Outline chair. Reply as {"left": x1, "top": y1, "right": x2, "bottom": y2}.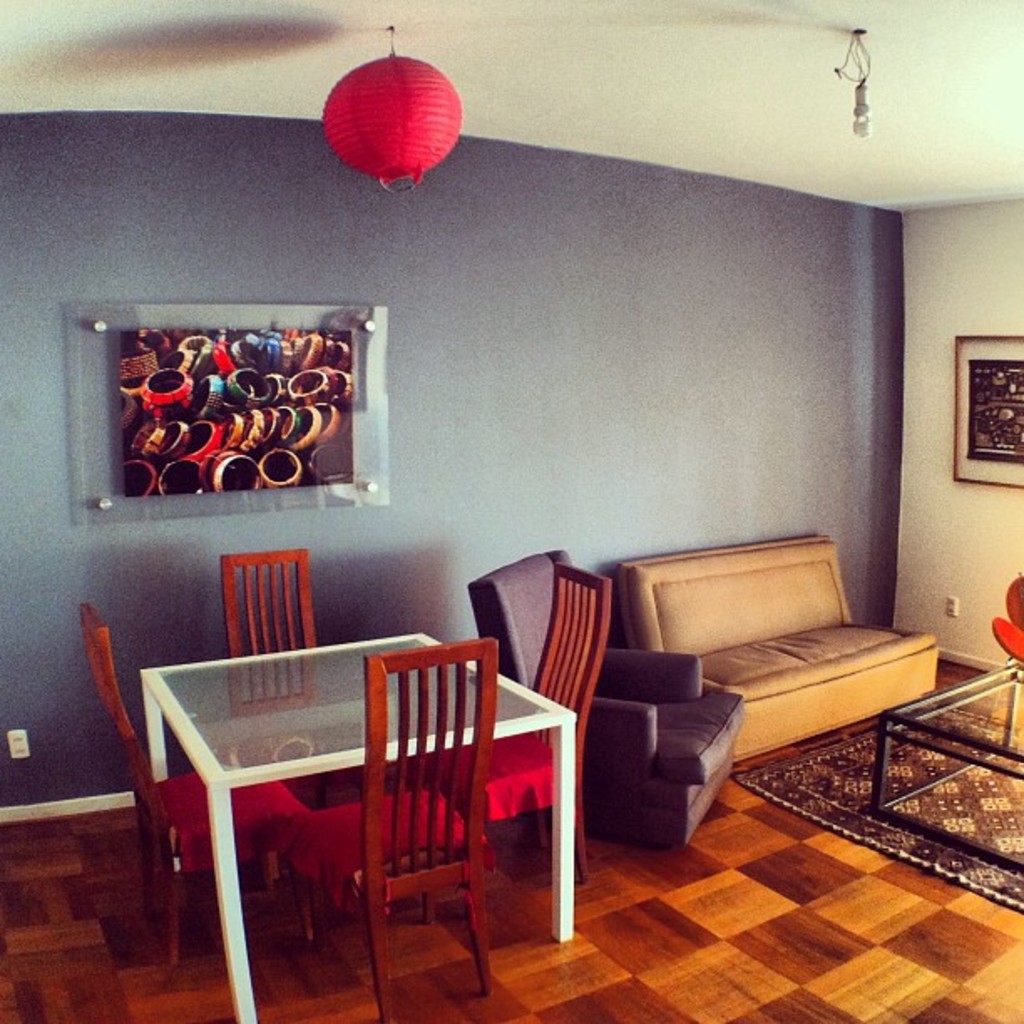
{"left": 412, "top": 556, "right": 621, "bottom": 880}.
